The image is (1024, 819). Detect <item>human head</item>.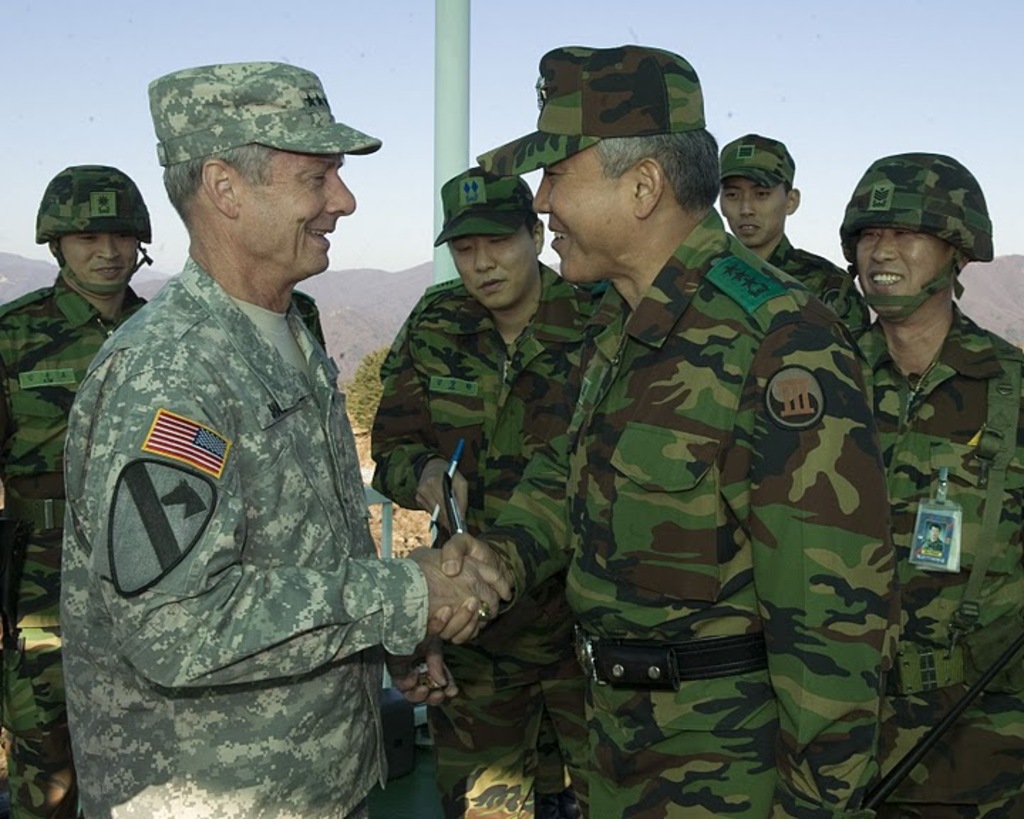
Detection: detection(839, 152, 993, 324).
